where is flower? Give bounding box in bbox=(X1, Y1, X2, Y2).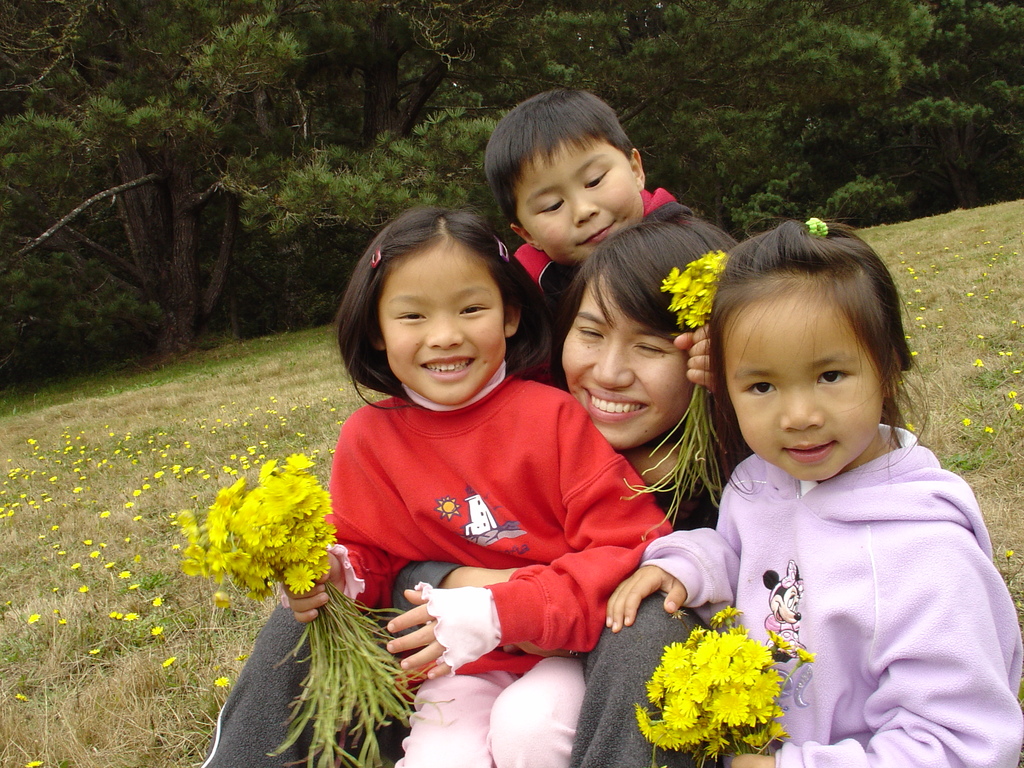
bbox=(54, 544, 63, 547).
